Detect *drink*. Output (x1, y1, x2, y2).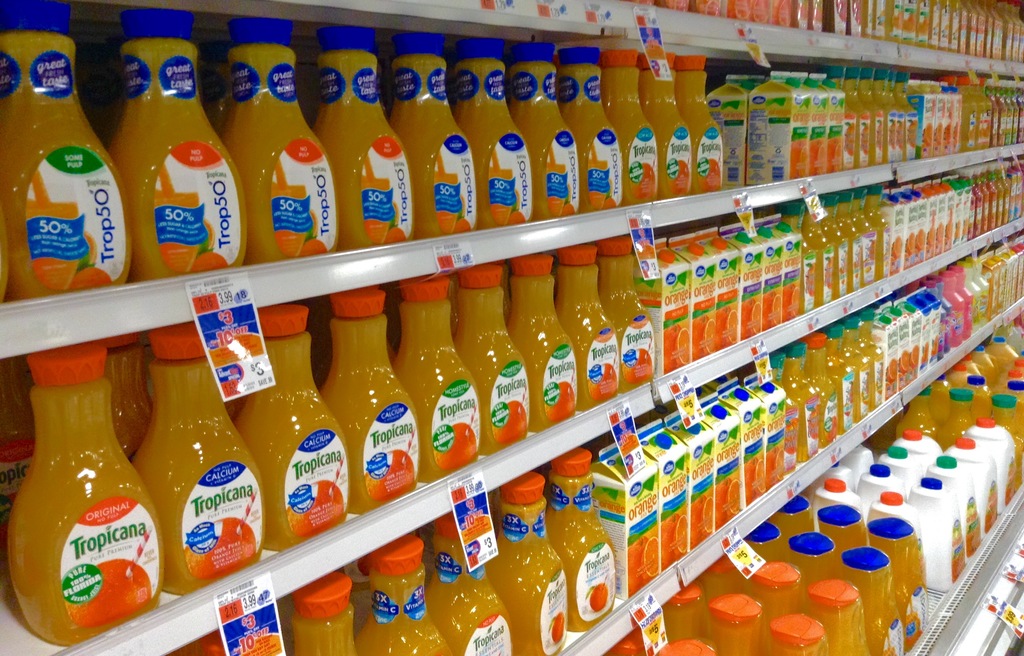
(804, 329, 836, 449).
